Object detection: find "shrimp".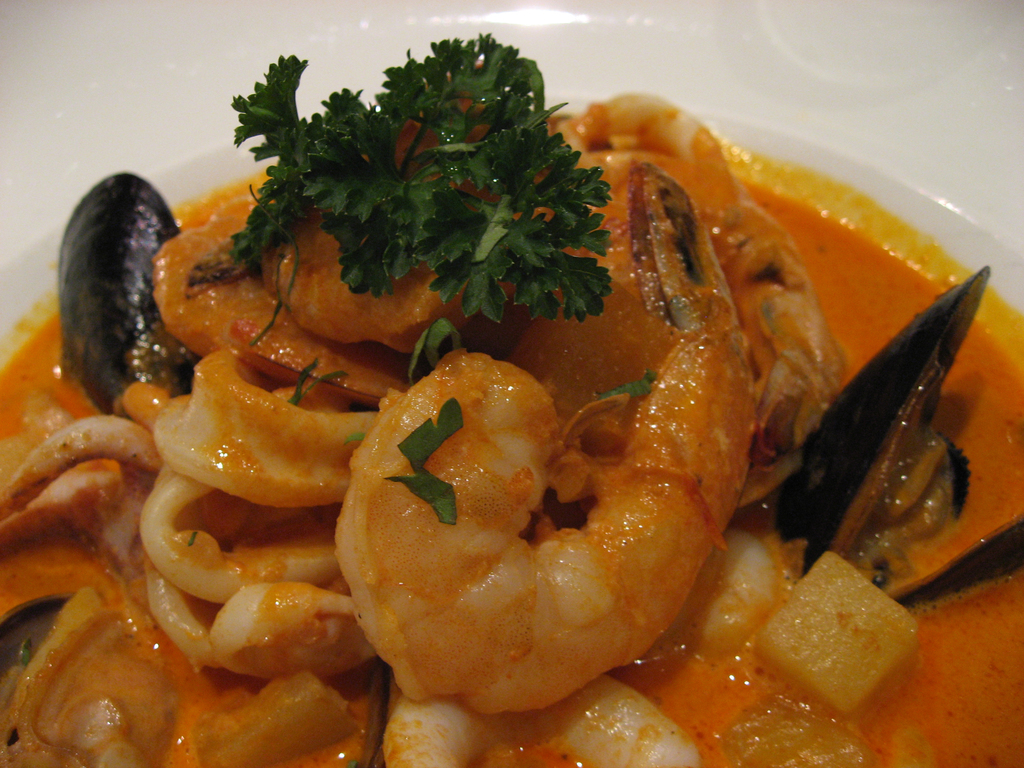
select_region(262, 73, 552, 357).
